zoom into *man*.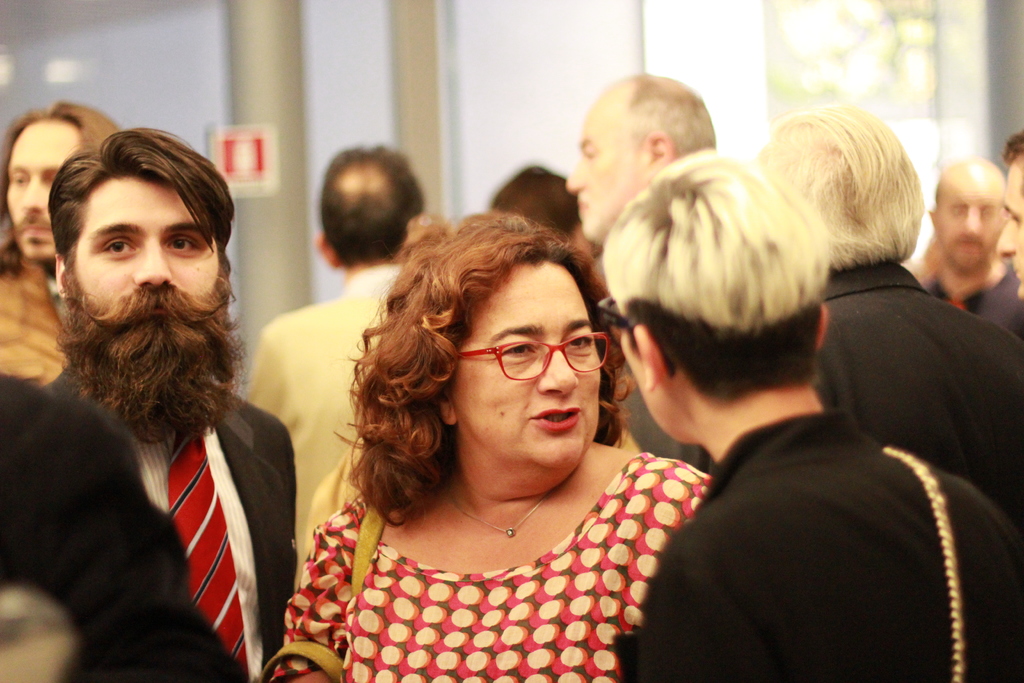
Zoom target: [602,147,1023,682].
